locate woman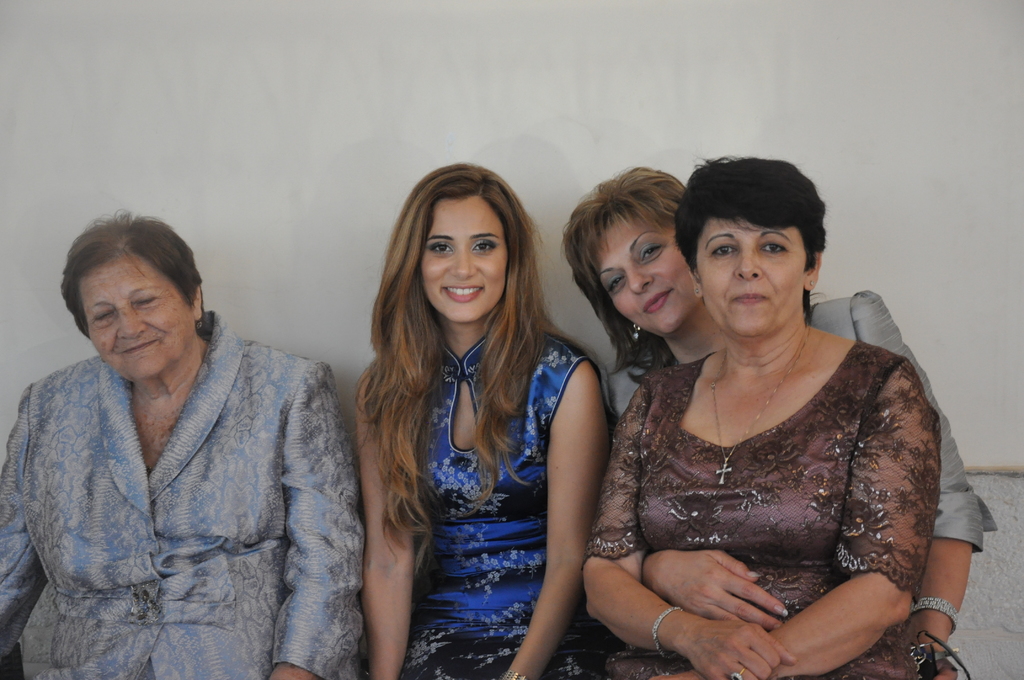
box(358, 160, 612, 679)
